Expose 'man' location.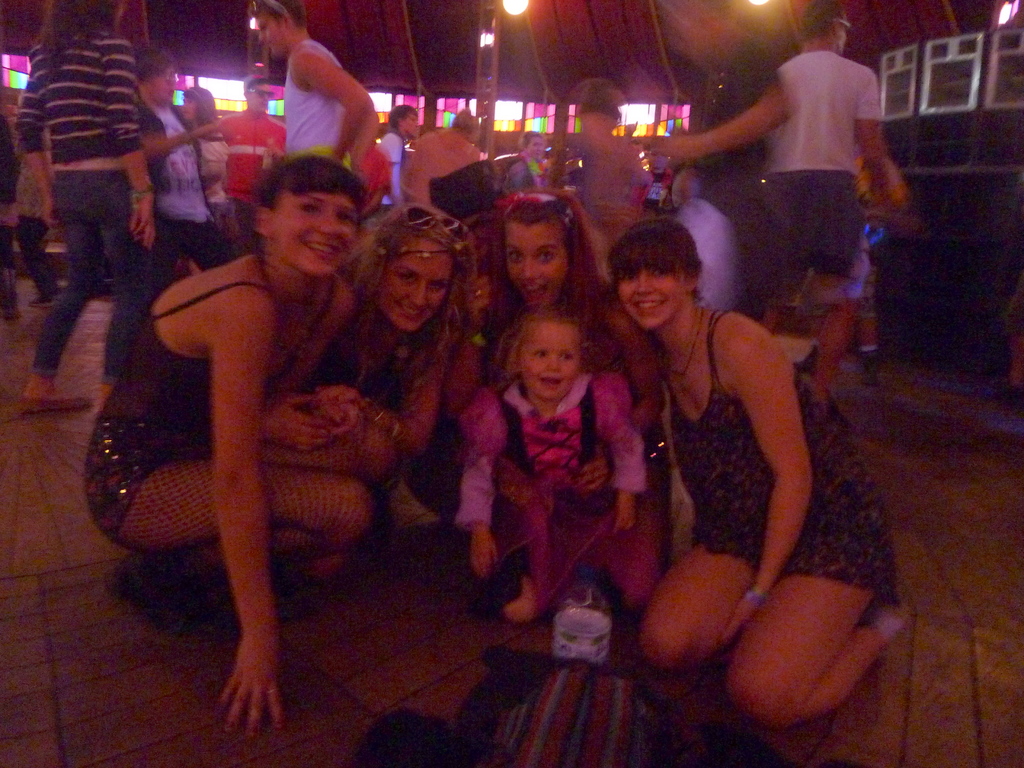
Exposed at <box>245,22,381,192</box>.
